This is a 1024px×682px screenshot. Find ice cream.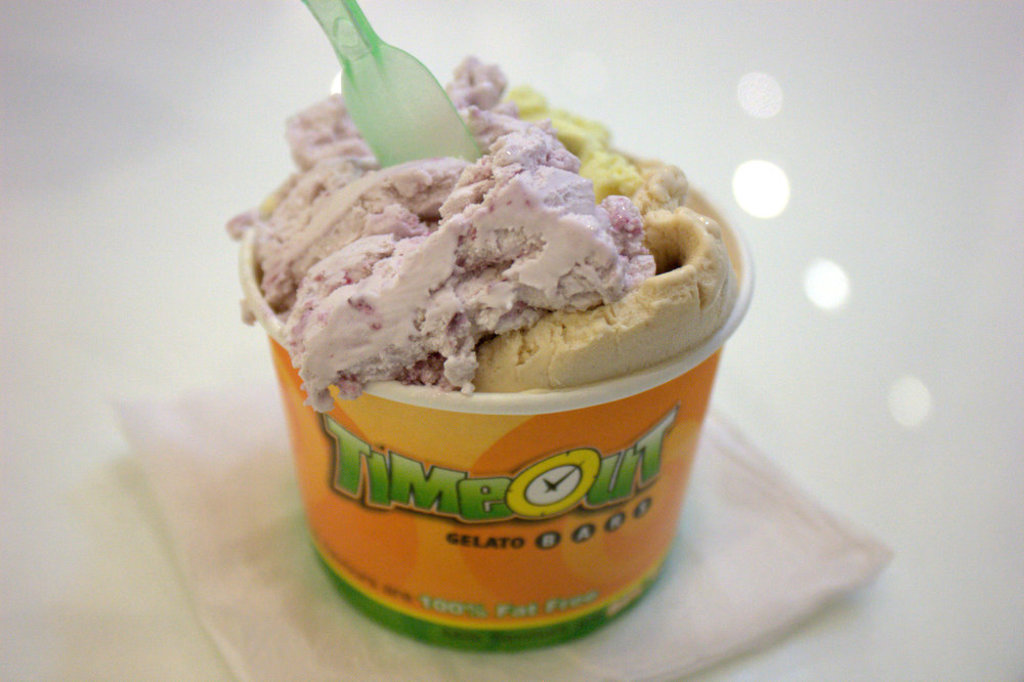
Bounding box: left=227, top=58, right=739, bottom=411.
